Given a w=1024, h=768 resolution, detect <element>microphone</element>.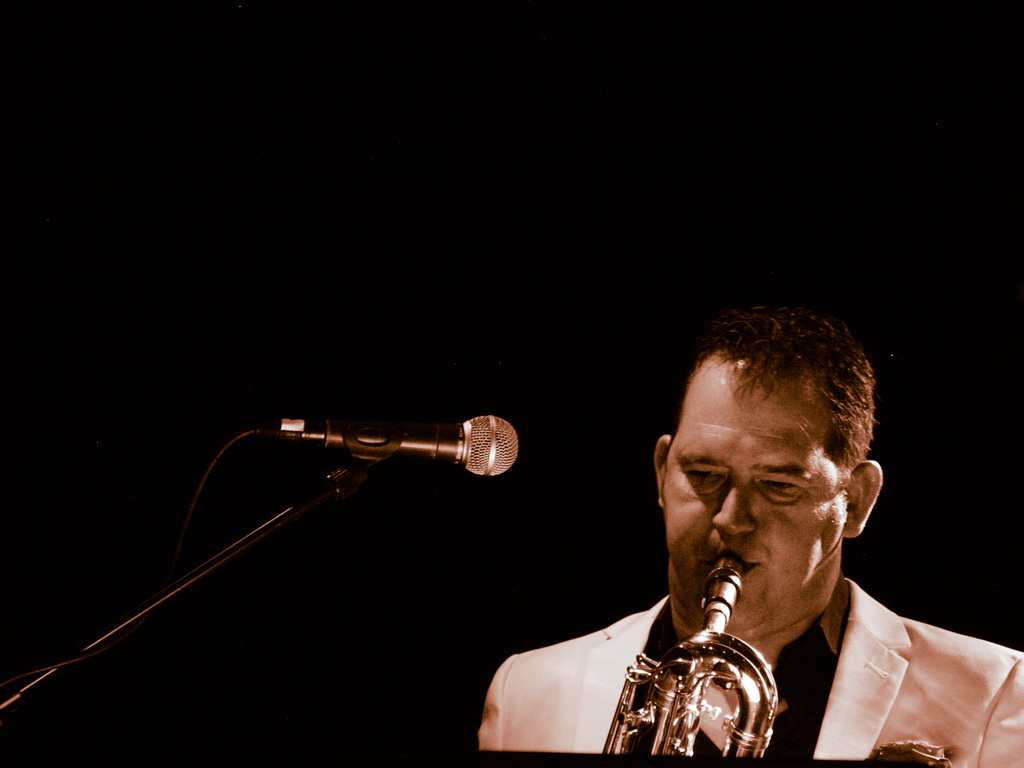
bbox(701, 552, 747, 658).
